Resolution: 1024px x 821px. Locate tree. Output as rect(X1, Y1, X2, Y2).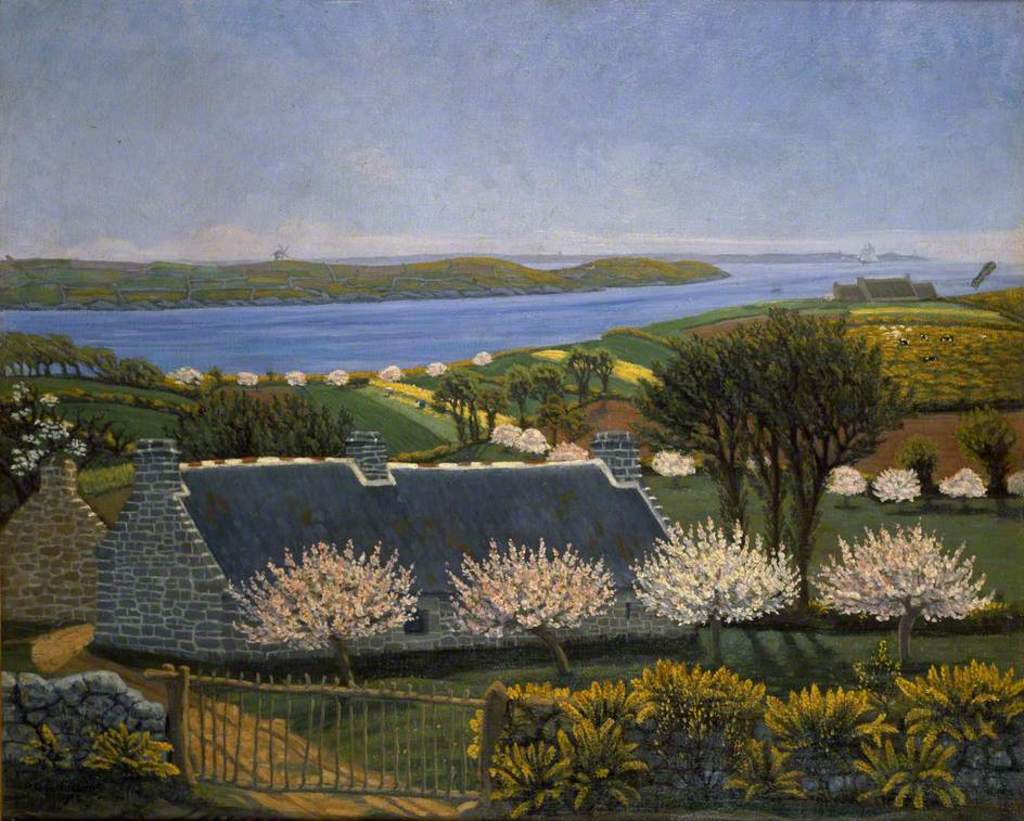
rect(651, 445, 692, 486).
